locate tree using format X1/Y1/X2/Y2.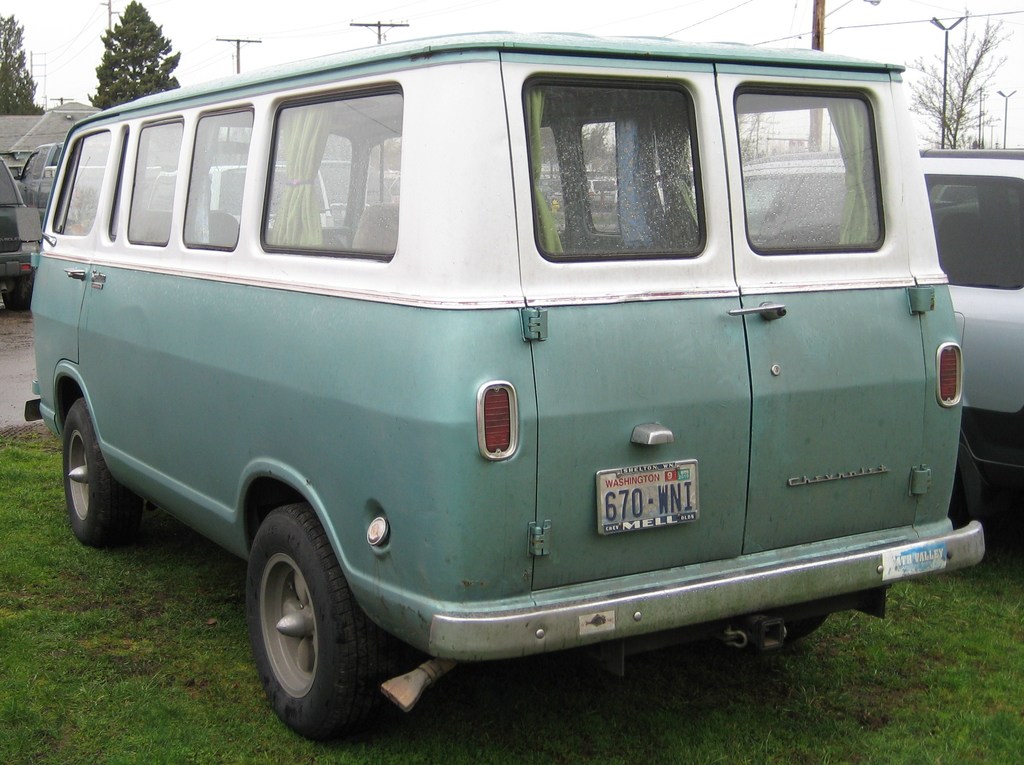
574/119/612/156.
